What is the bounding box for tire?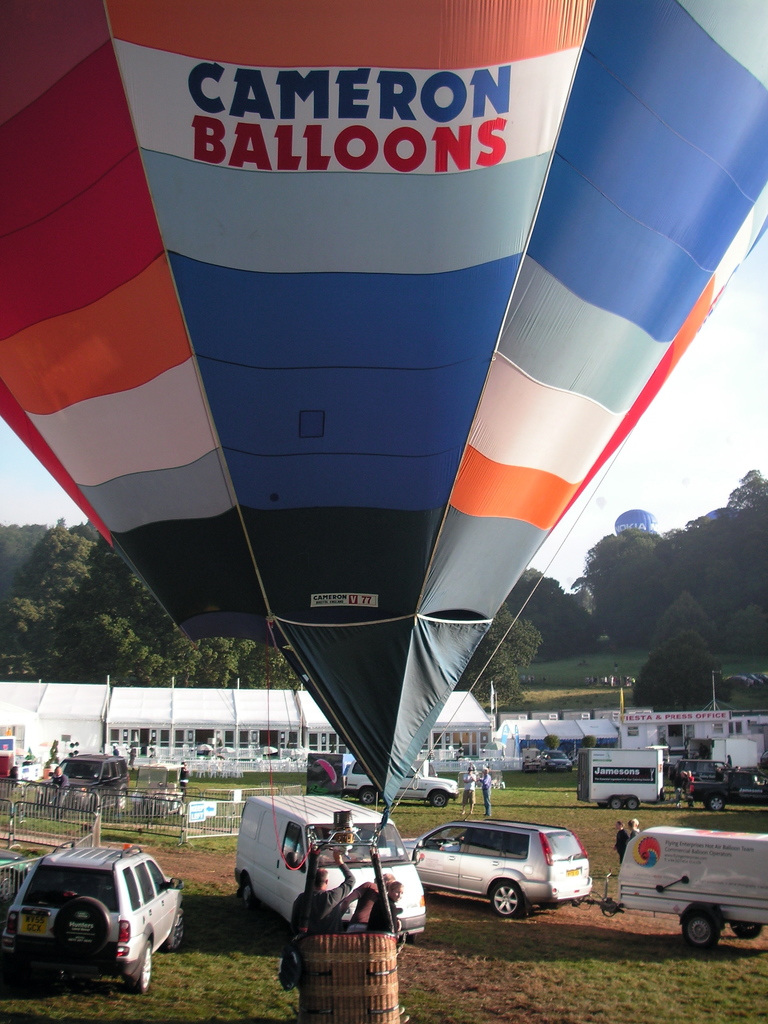
Rect(604, 797, 618, 811).
